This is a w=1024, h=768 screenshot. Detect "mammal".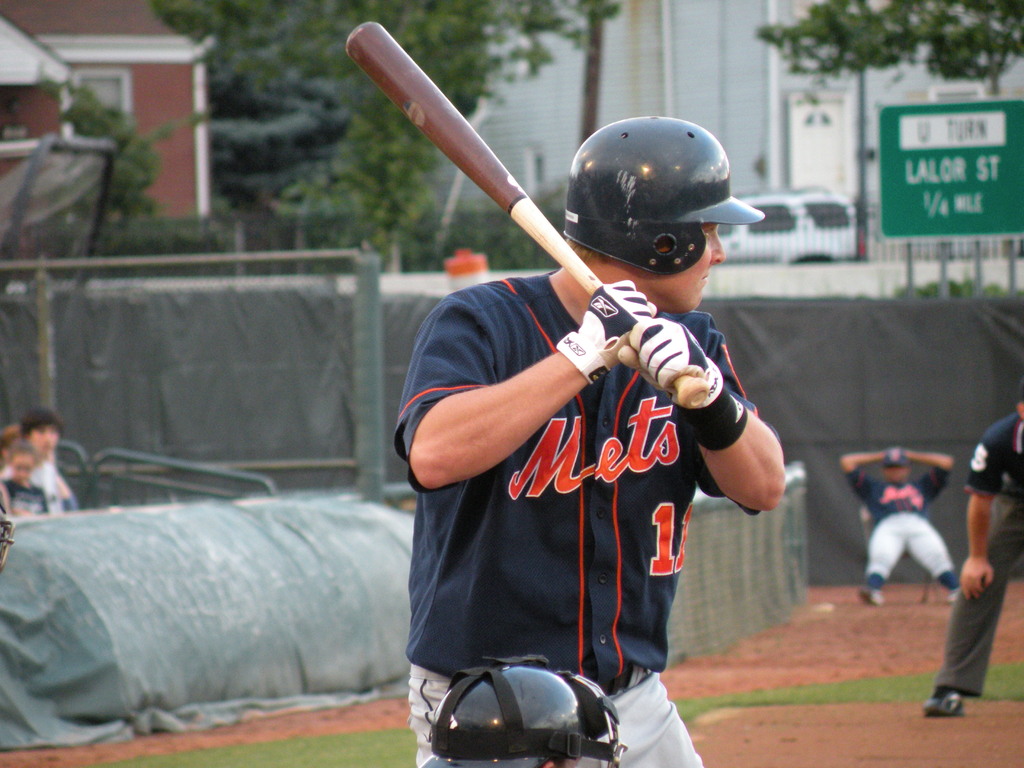
0,436,49,520.
